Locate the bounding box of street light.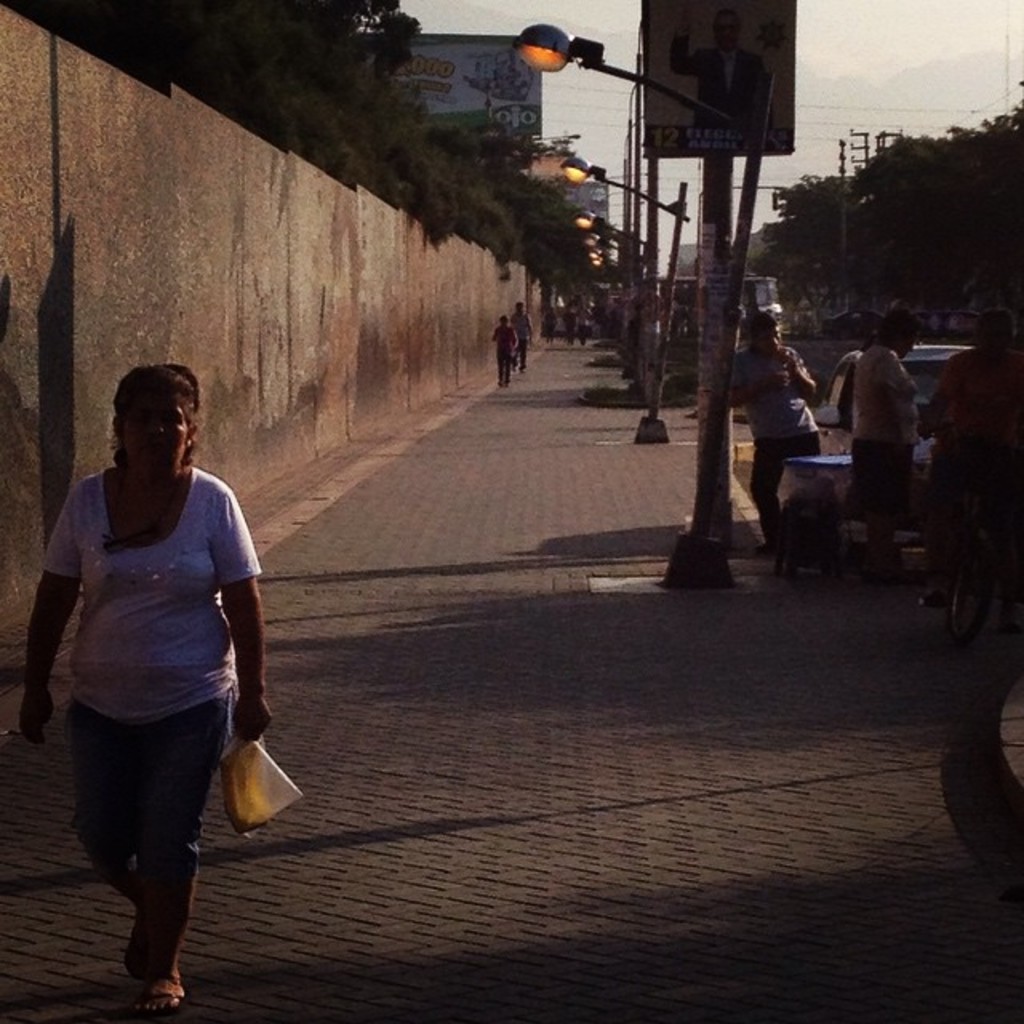
Bounding box: left=557, top=162, right=693, bottom=437.
